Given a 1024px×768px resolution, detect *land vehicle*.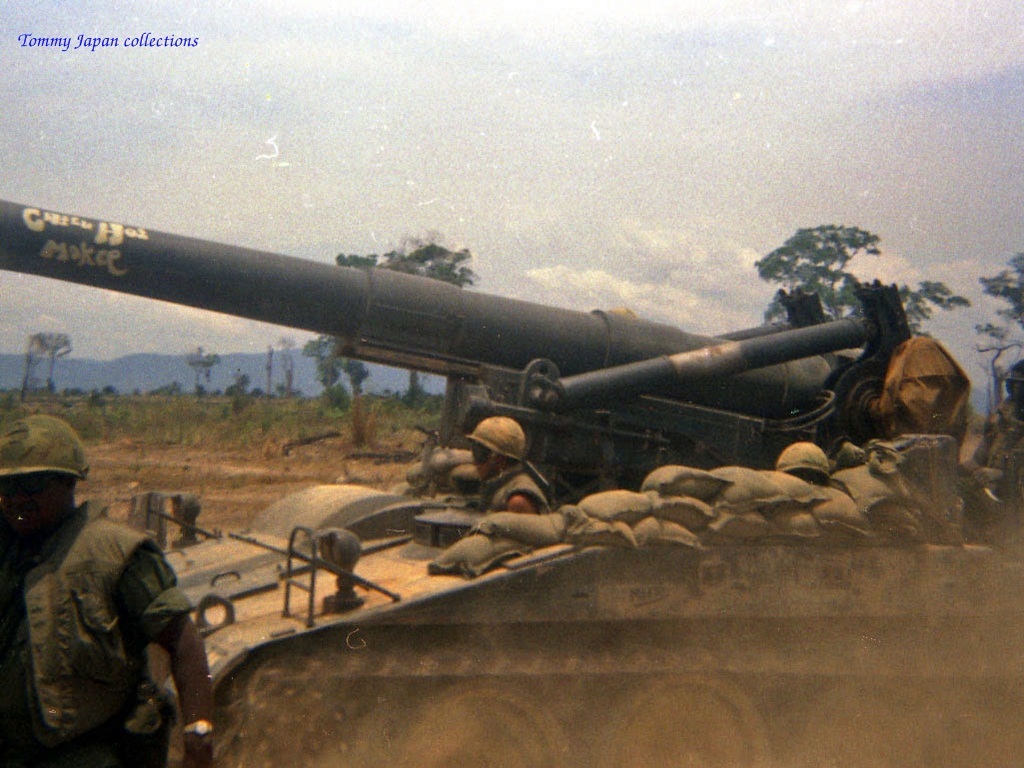
pyautogui.locateOnScreen(0, 198, 1023, 767).
